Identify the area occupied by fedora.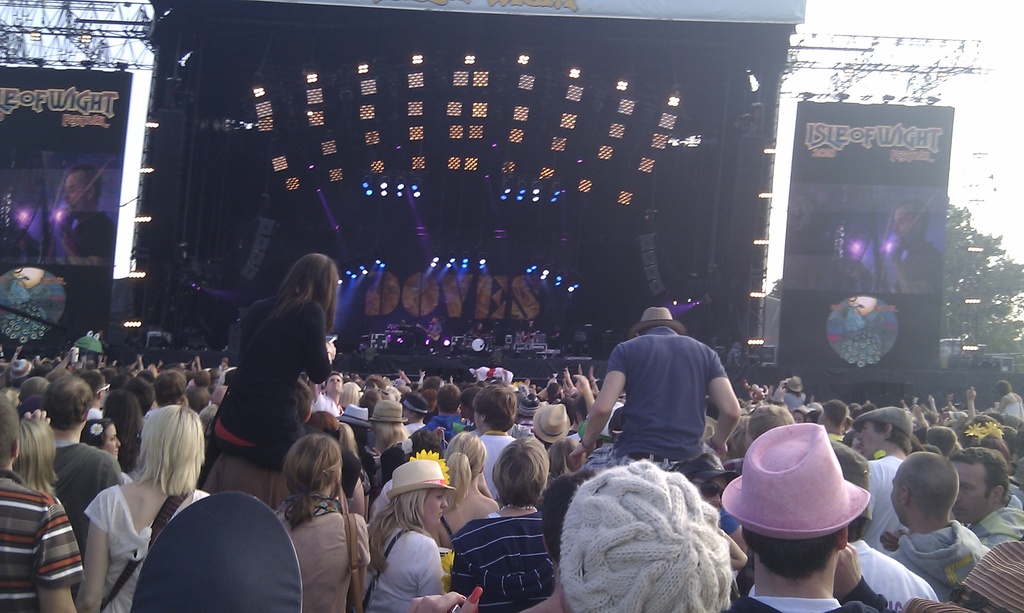
Area: l=388, t=459, r=456, b=494.
